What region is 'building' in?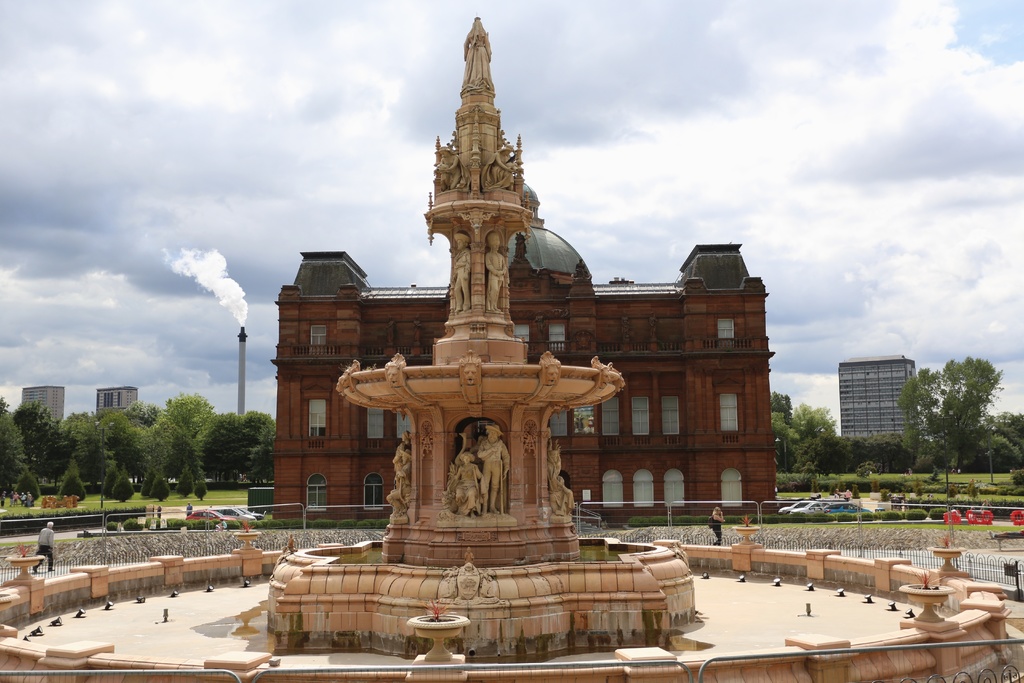
21, 384, 65, 424.
